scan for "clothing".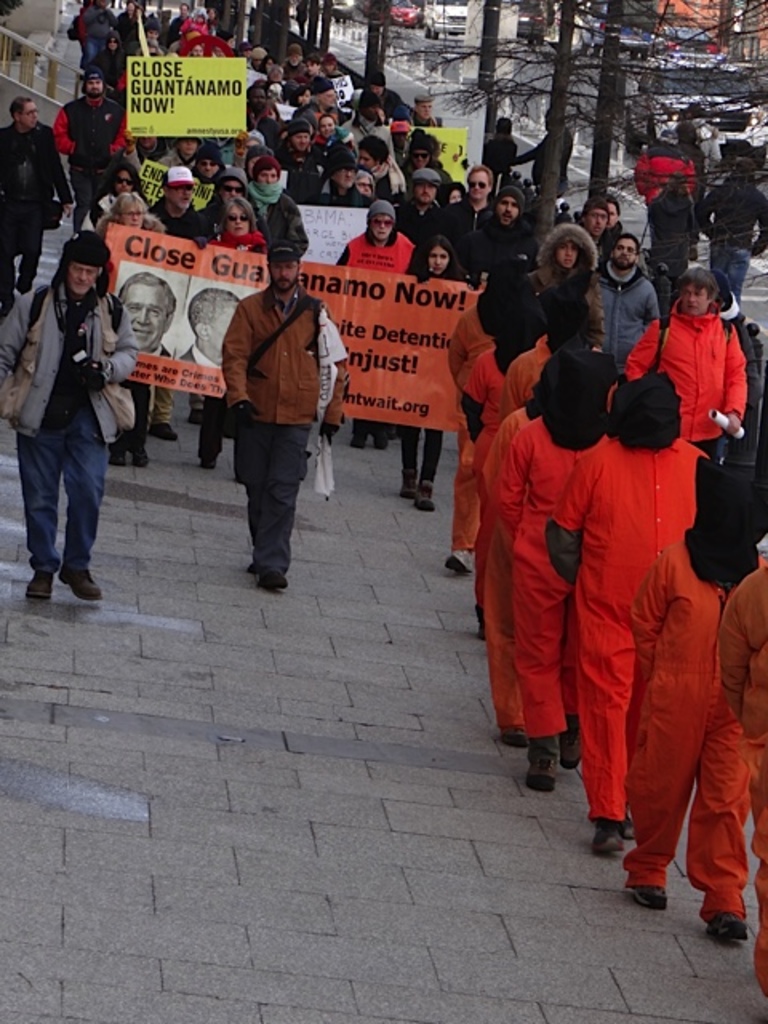
Scan result: <region>626, 141, 698, 278</region>.
